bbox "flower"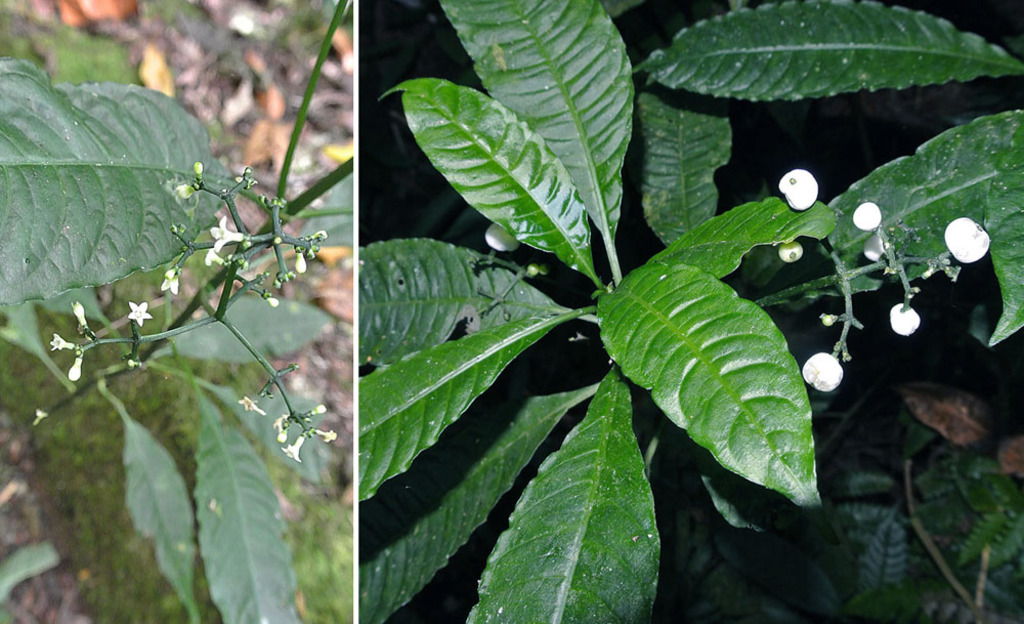
bbox=(237, 394, 270, 415)
